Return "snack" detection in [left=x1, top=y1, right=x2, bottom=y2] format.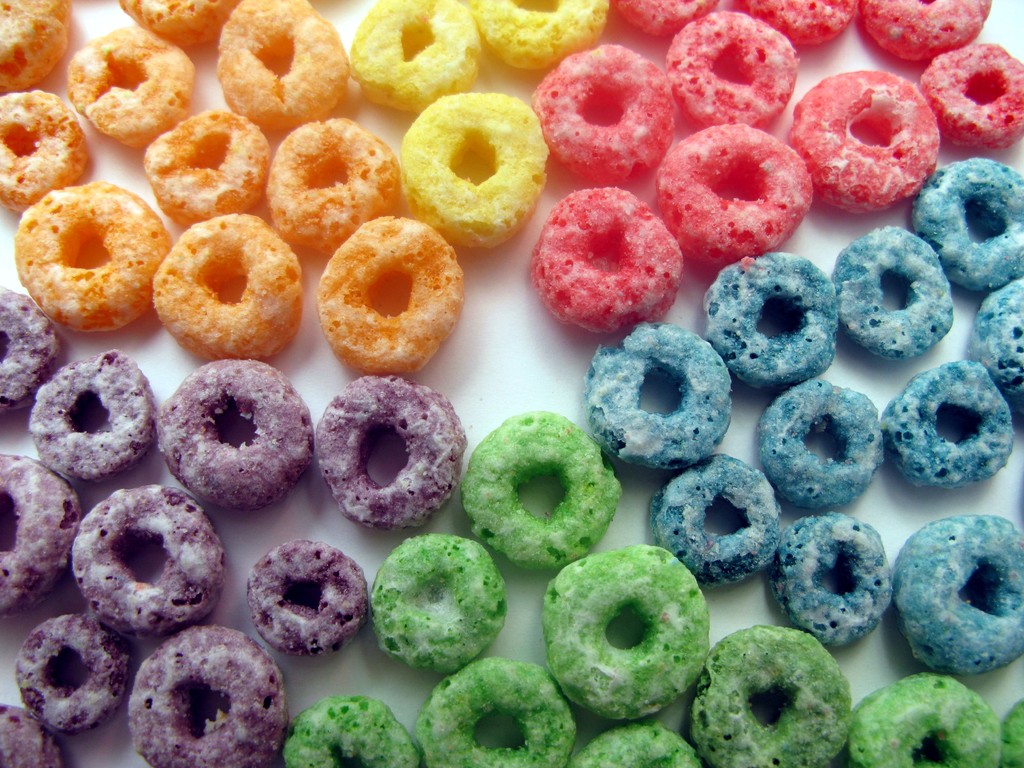
[left=665, top=11, right=803, bottom=125].
